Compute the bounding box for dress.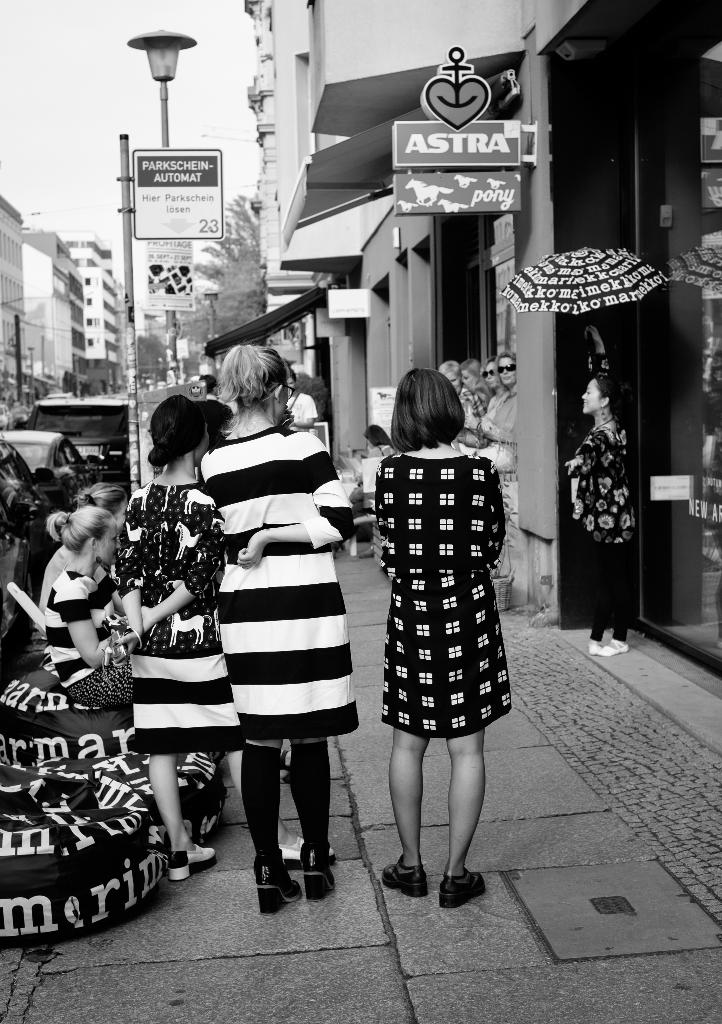
[199,428,360,743].
